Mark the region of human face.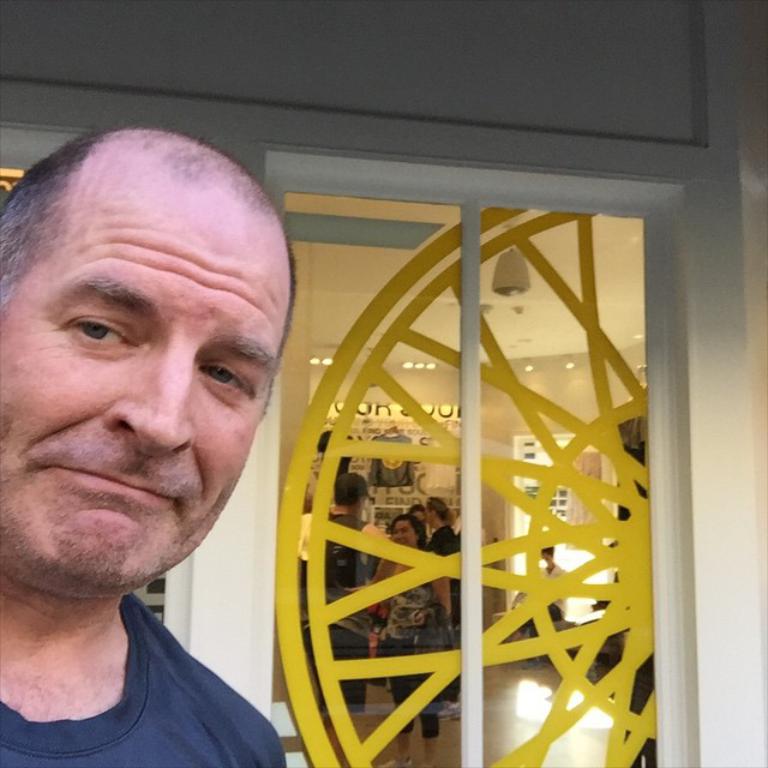
Region: bbox=[536, 550, 552, 568].
